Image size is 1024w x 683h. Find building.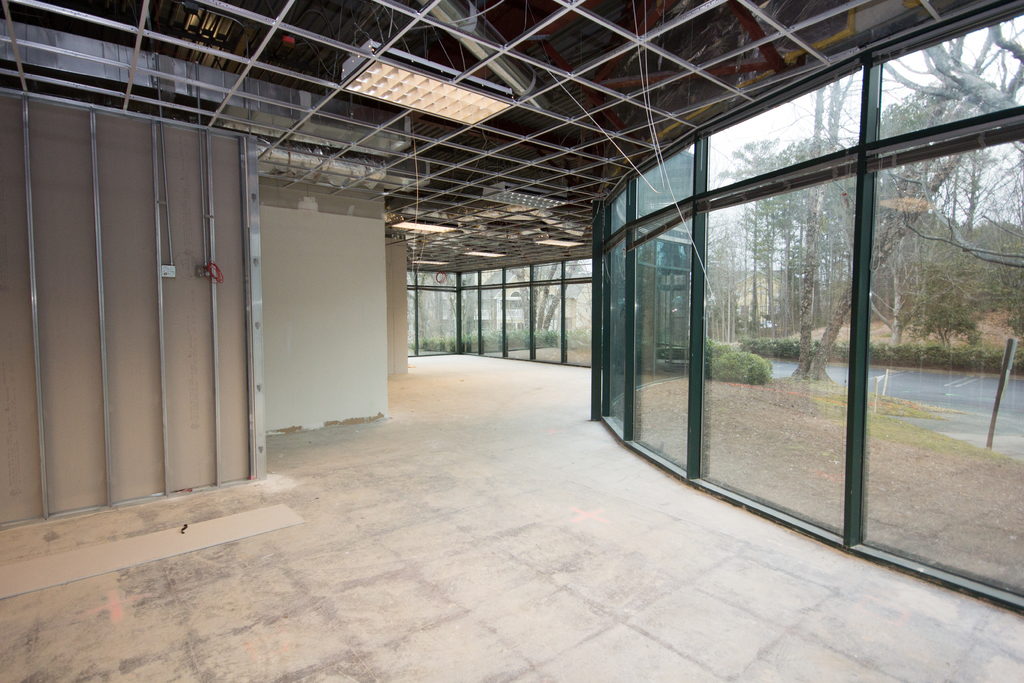
bbox=(0, 0, 1023, 682).
